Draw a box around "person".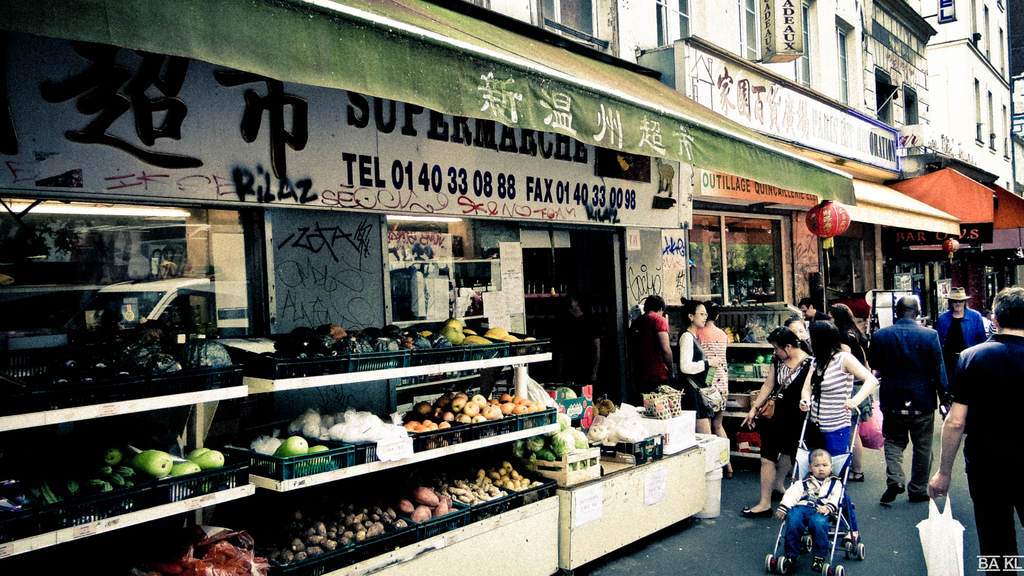
922, 285, 1023, 575.
